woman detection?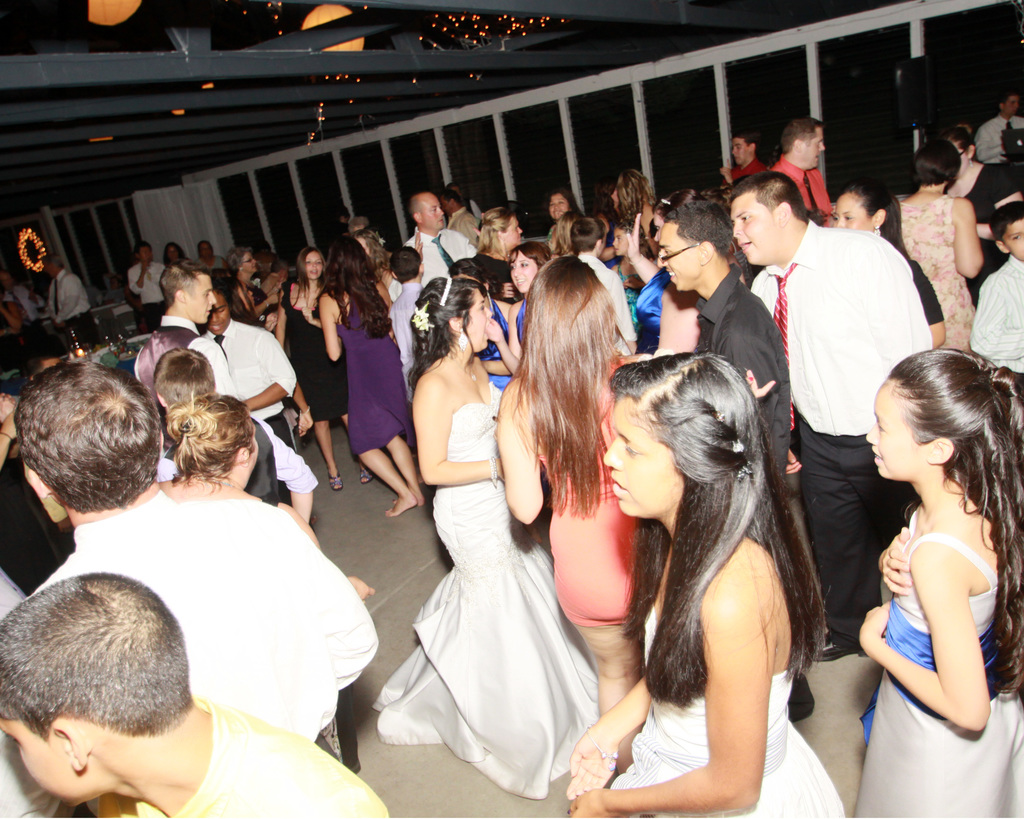
crop(944, 122, 1023, 303)
